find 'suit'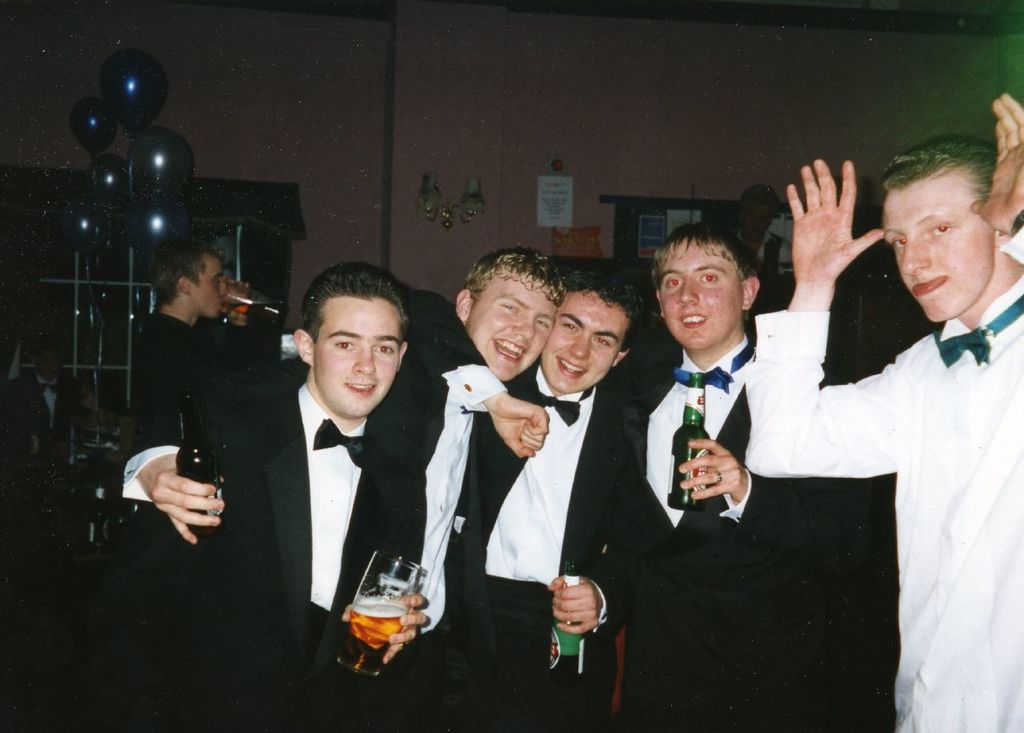
detection(126, 352, 310, 509)
